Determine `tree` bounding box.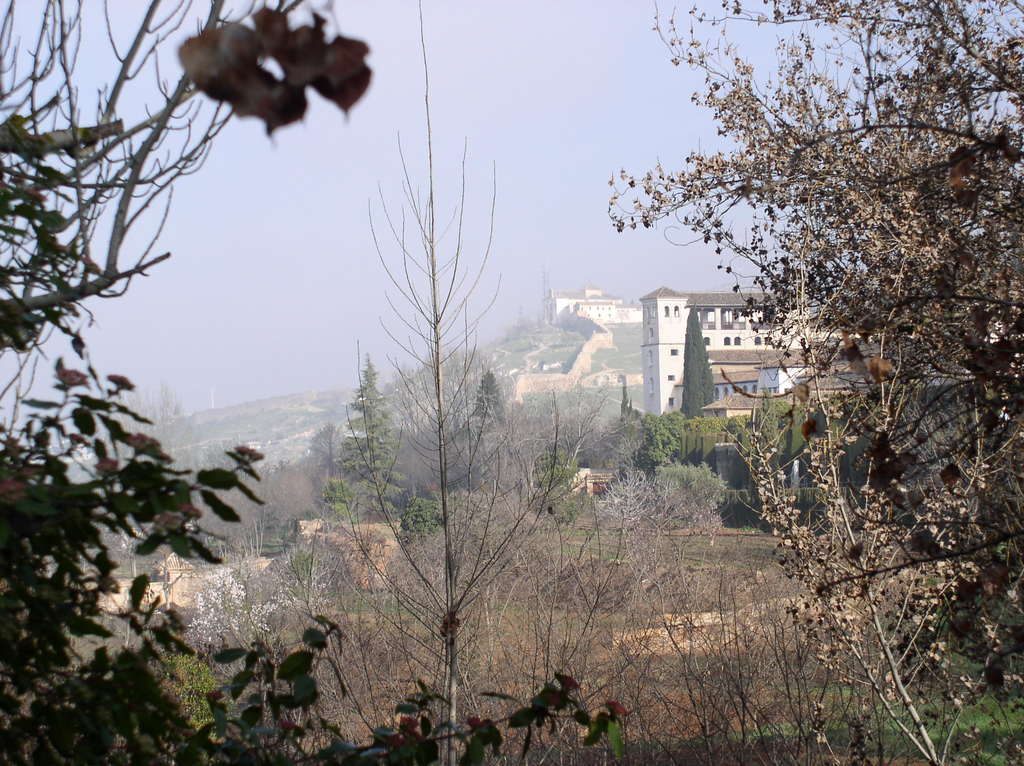
Determined: {"left": 0, "top": 0, "right": 628, "bottom": 765}.
